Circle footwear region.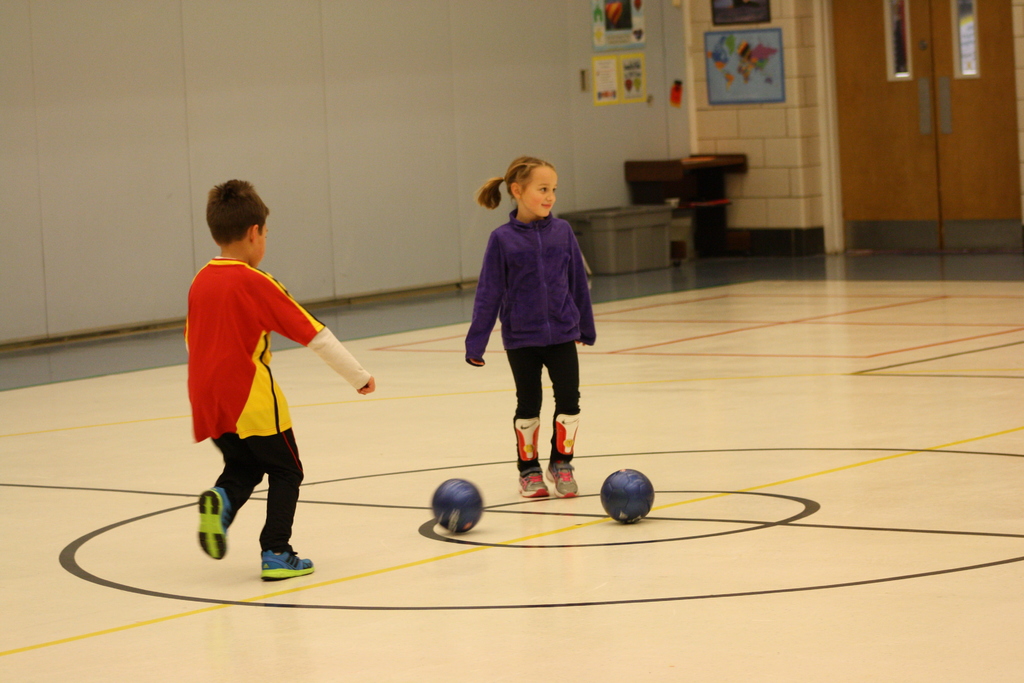
Region: x1=540 y1=408 x2=584 y2=498.
